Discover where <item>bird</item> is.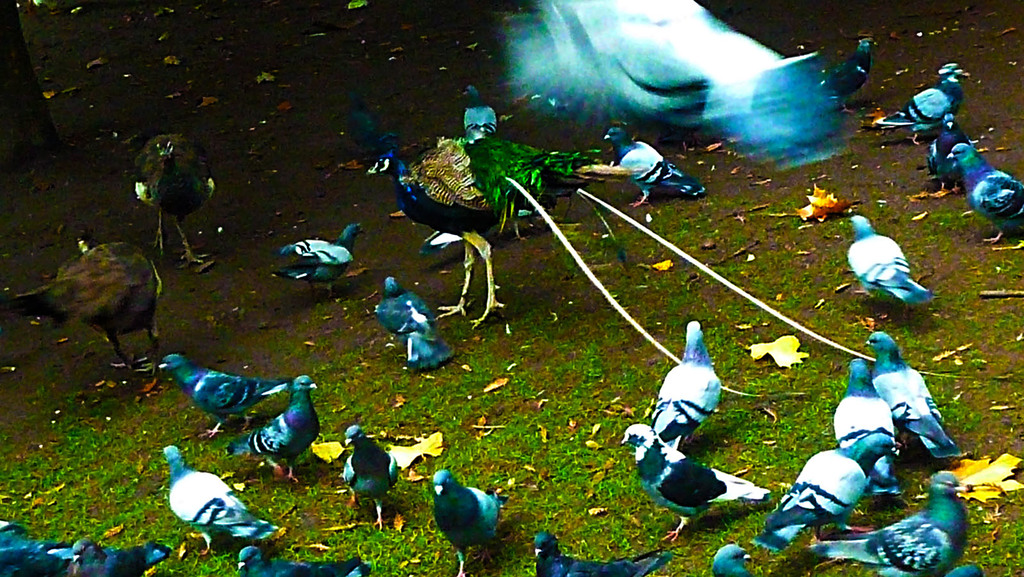
Discovered at detection(0, 517, 79, 576).
